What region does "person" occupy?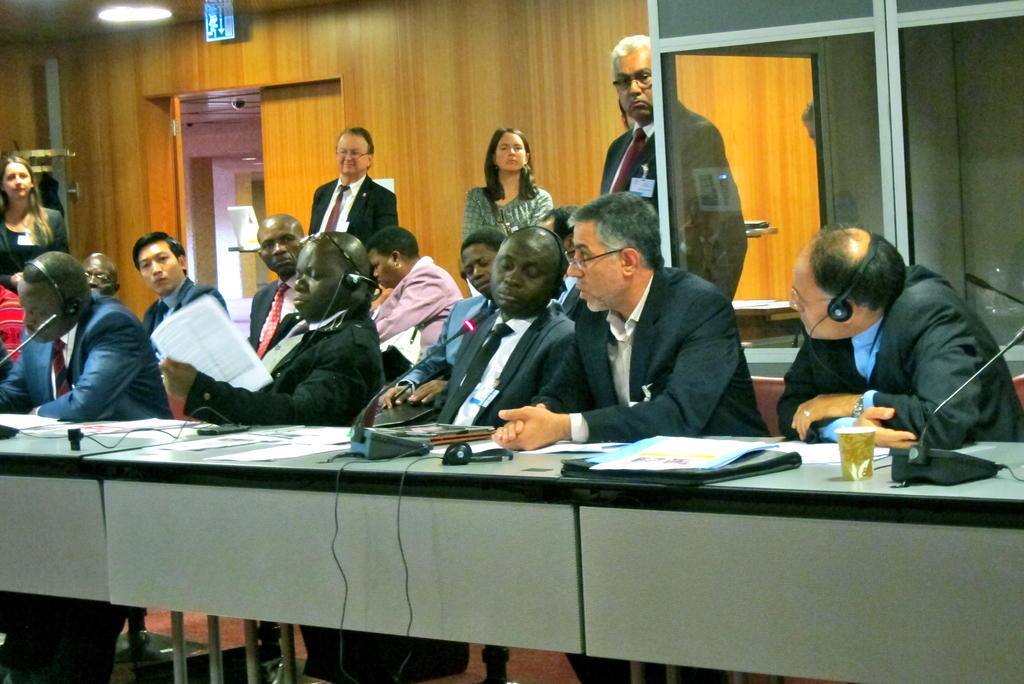
247,217,301,343.
